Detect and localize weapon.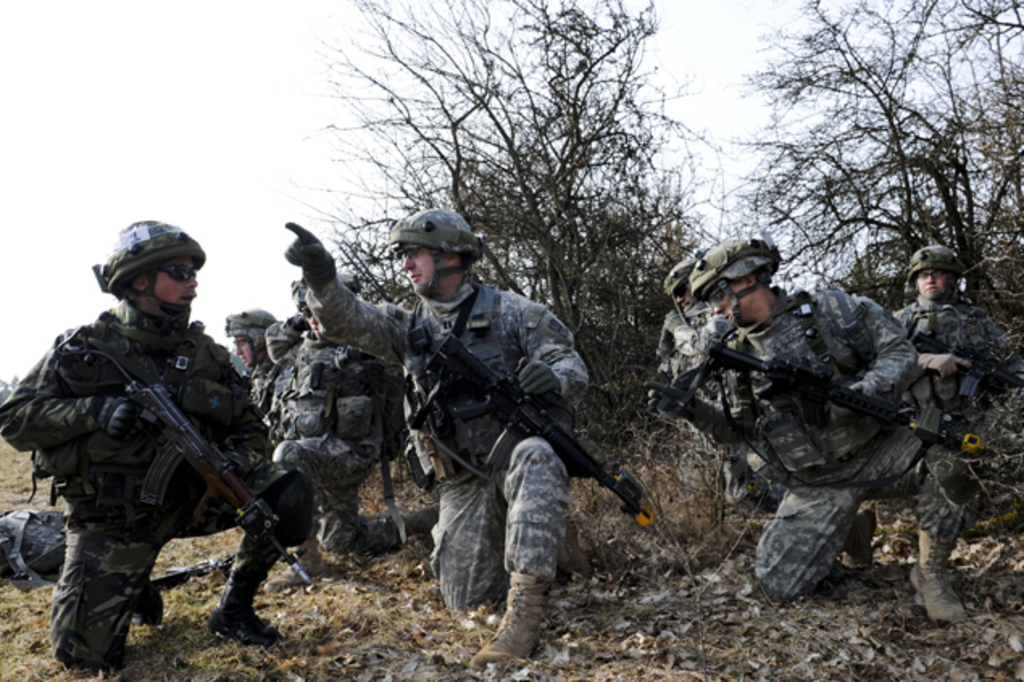
Localized at 669/332/1003/450.
